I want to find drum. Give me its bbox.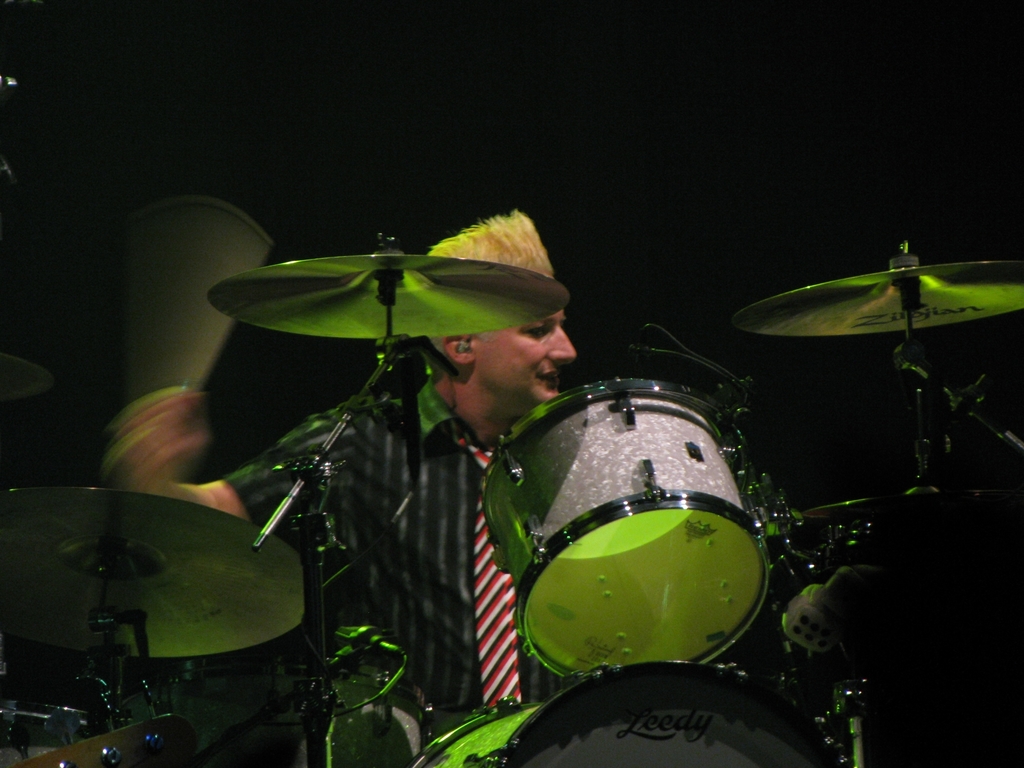
l=410, t=661, r=830, b=767.
